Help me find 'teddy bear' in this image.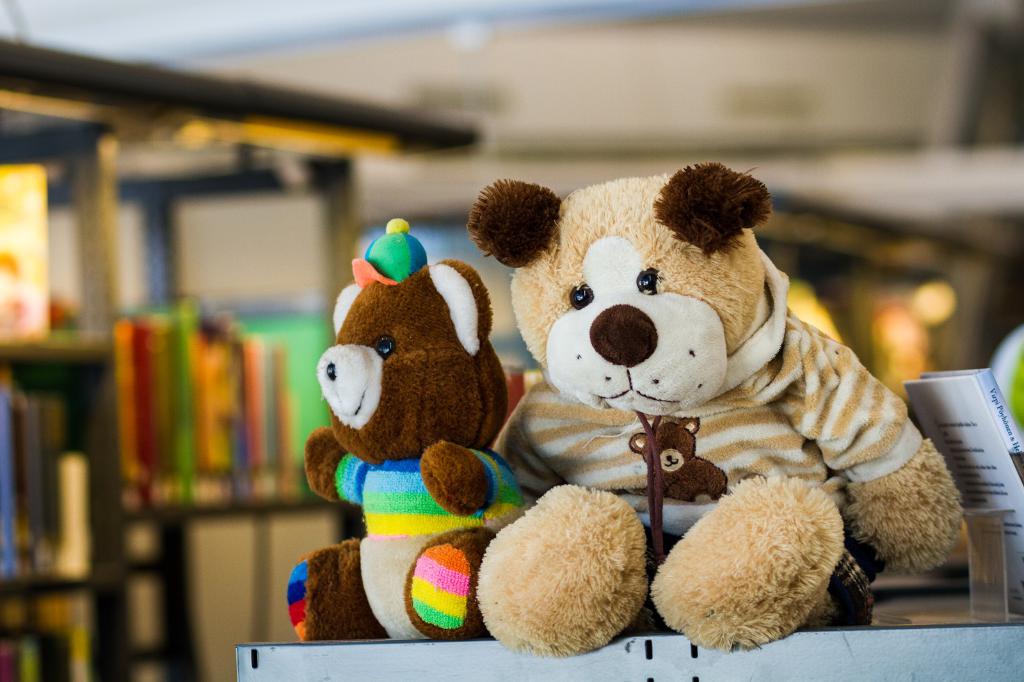
Found it: [451,162,970,662].
